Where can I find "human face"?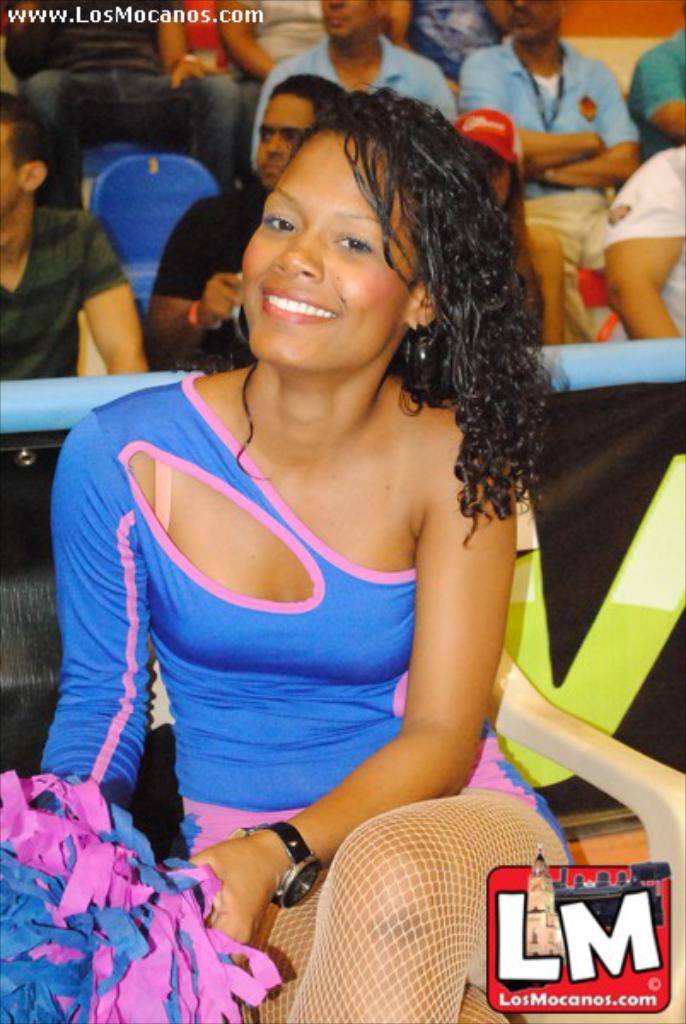
You can find it at x1=256 y1=99 x2=312 y2=189.
